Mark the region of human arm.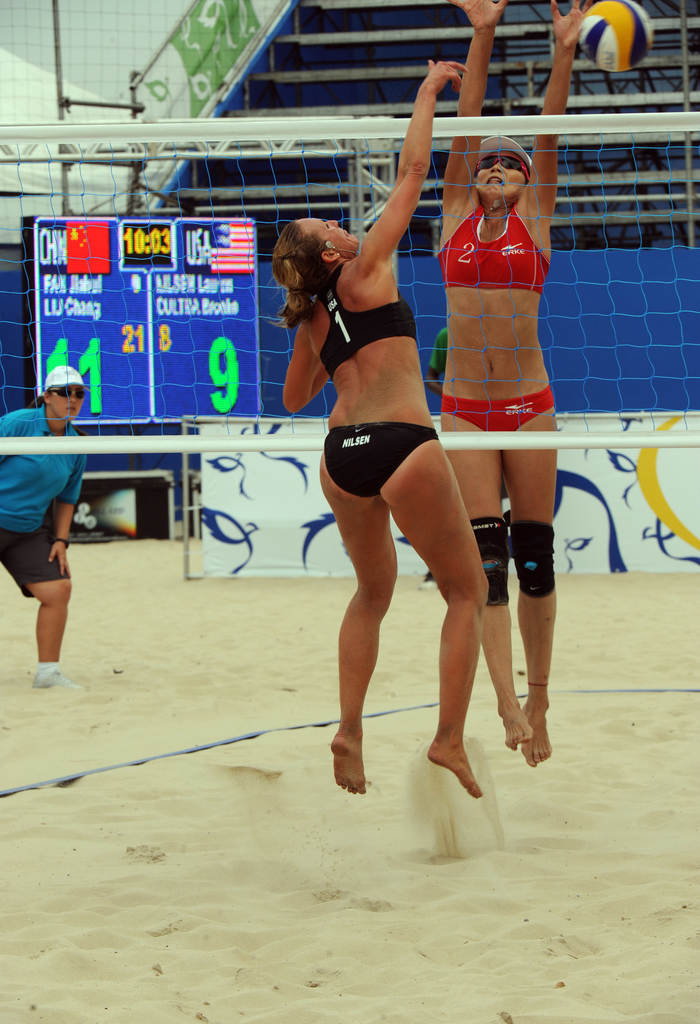
Region: (x1=434, y1=1, x2=505, y2=221).
